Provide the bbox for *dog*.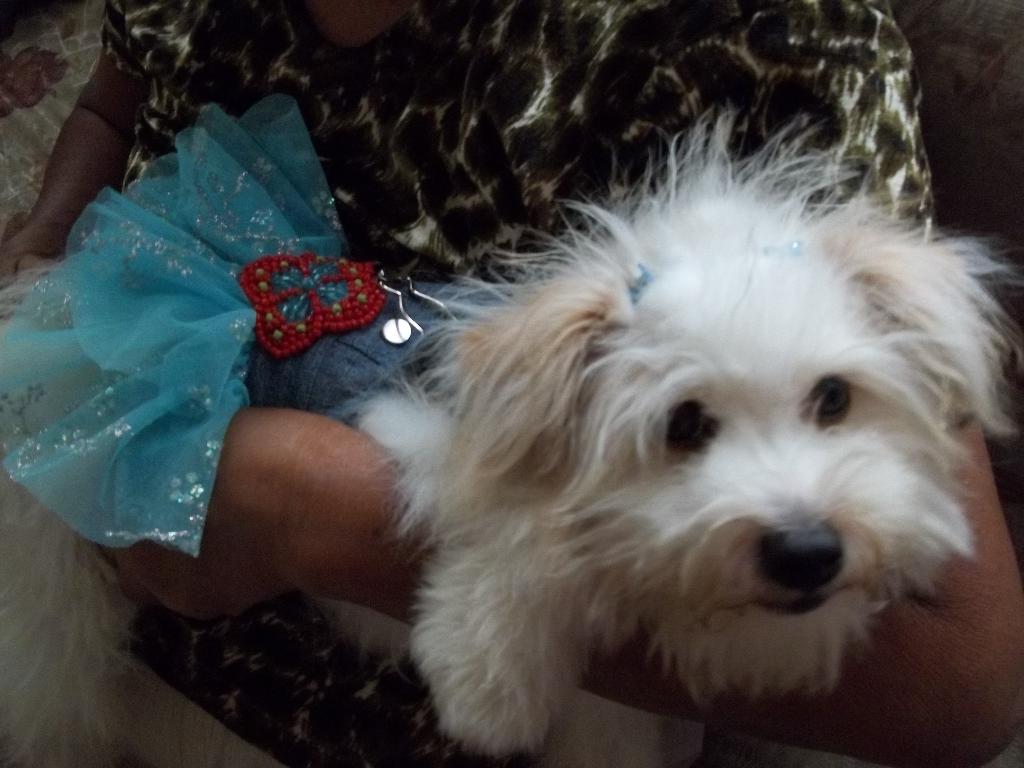
0/101/1023/767.
